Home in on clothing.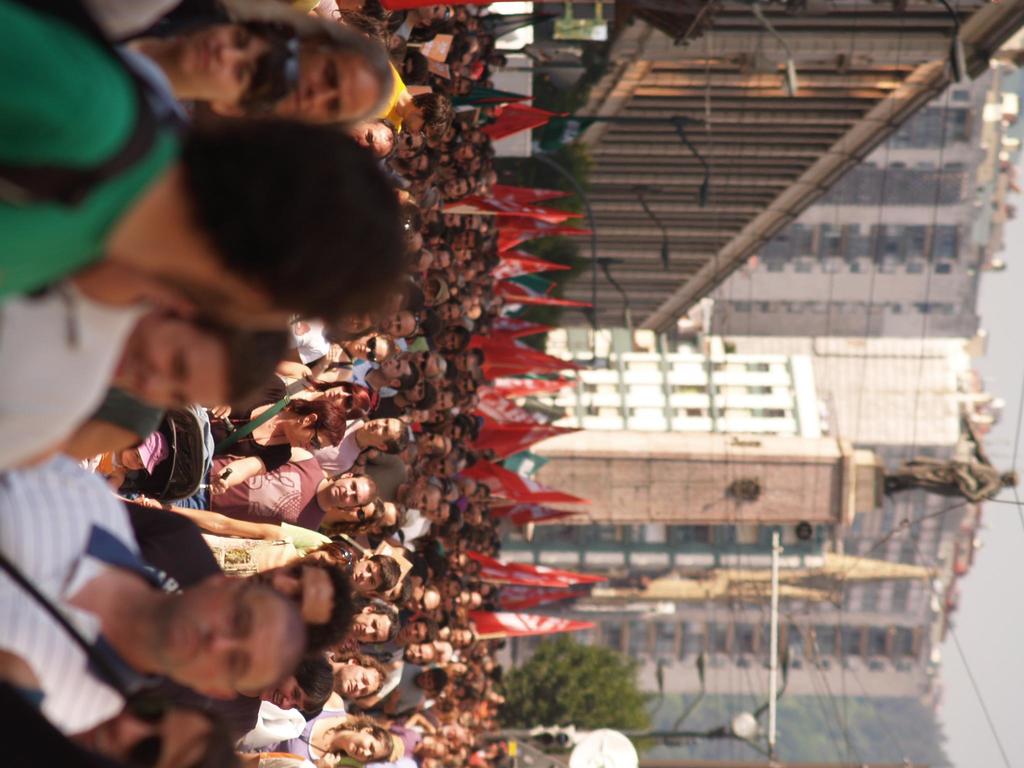
Homed in at pyautogui.locateOnScreen(0, 449, 169, 733).
